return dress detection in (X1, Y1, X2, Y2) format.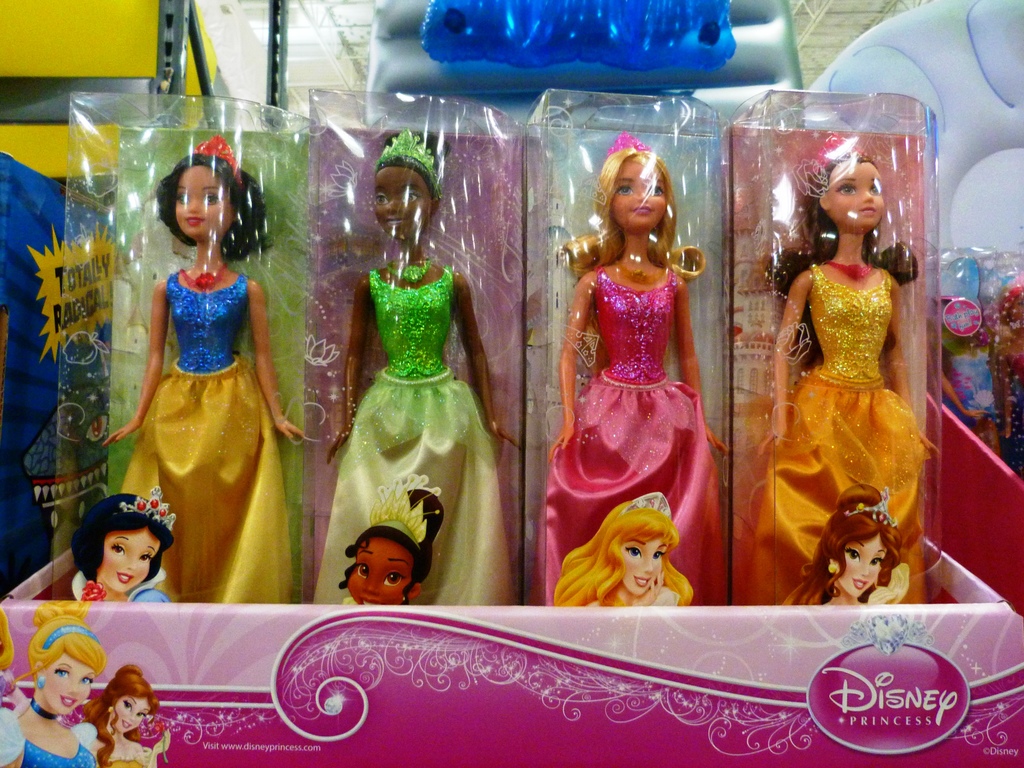
(543, 268, 728, 605).
